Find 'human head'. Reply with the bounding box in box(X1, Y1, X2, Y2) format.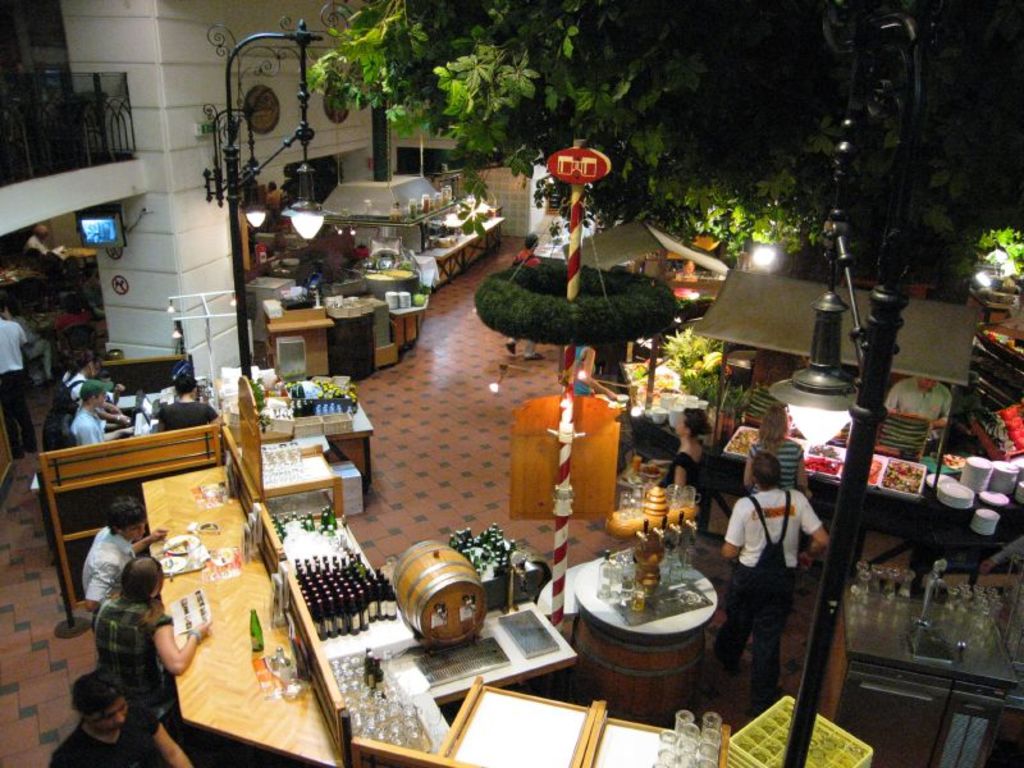
box(63, 294, 83, 317).
